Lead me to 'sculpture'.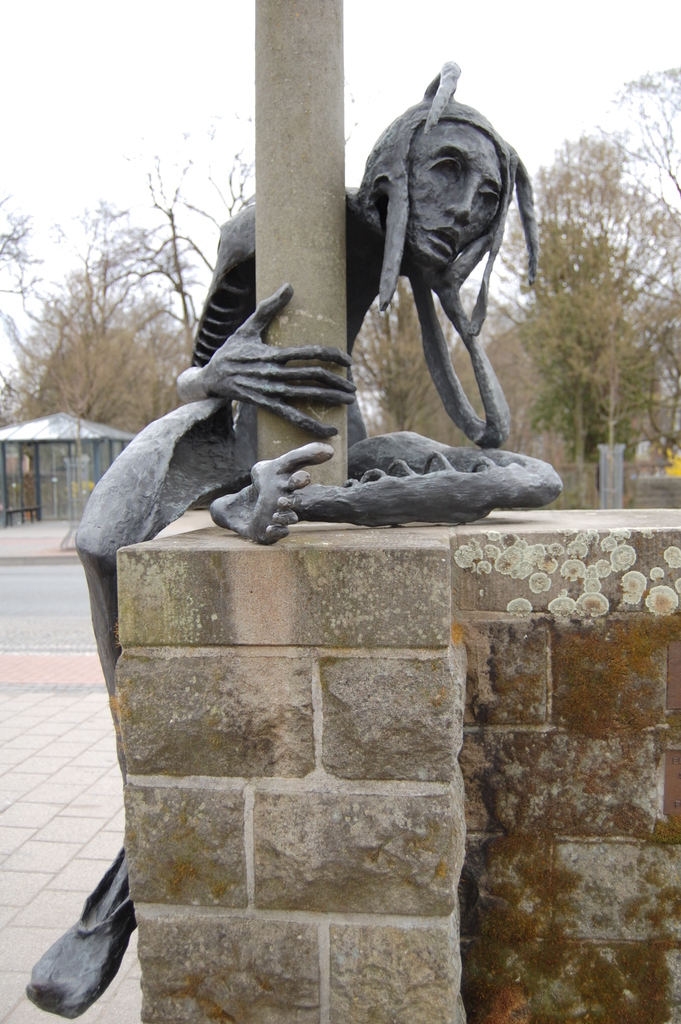
Lead to x1=24 y1=59 x2=576 y2=1019.
